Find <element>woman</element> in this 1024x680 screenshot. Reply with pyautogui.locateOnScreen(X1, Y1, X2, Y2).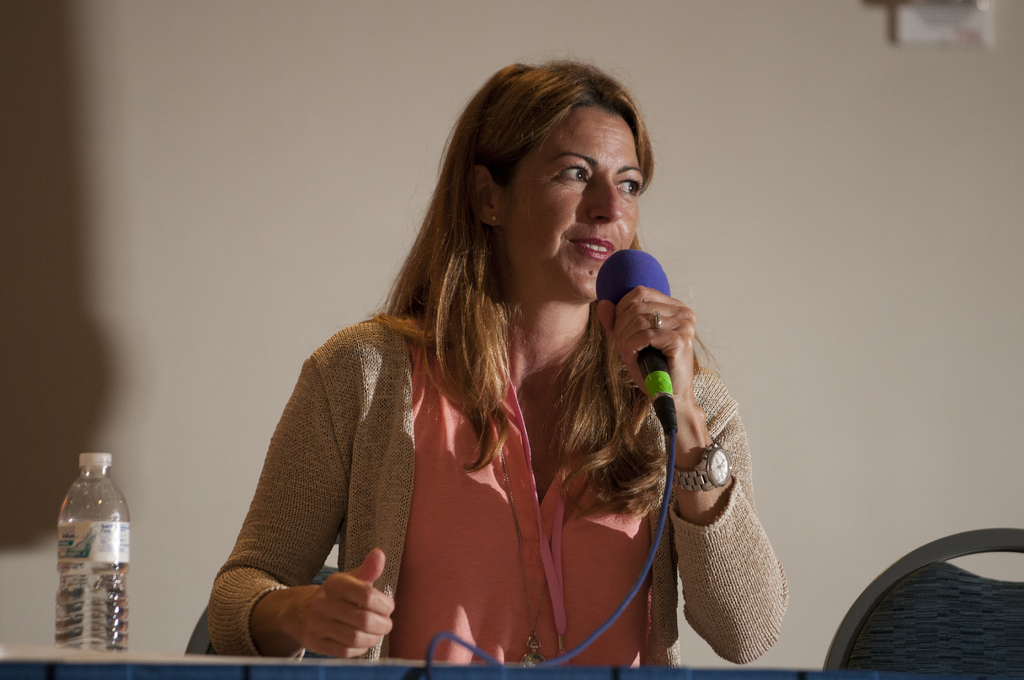
pyautogui.locateOnScreen(196, 56, 776, 676).
